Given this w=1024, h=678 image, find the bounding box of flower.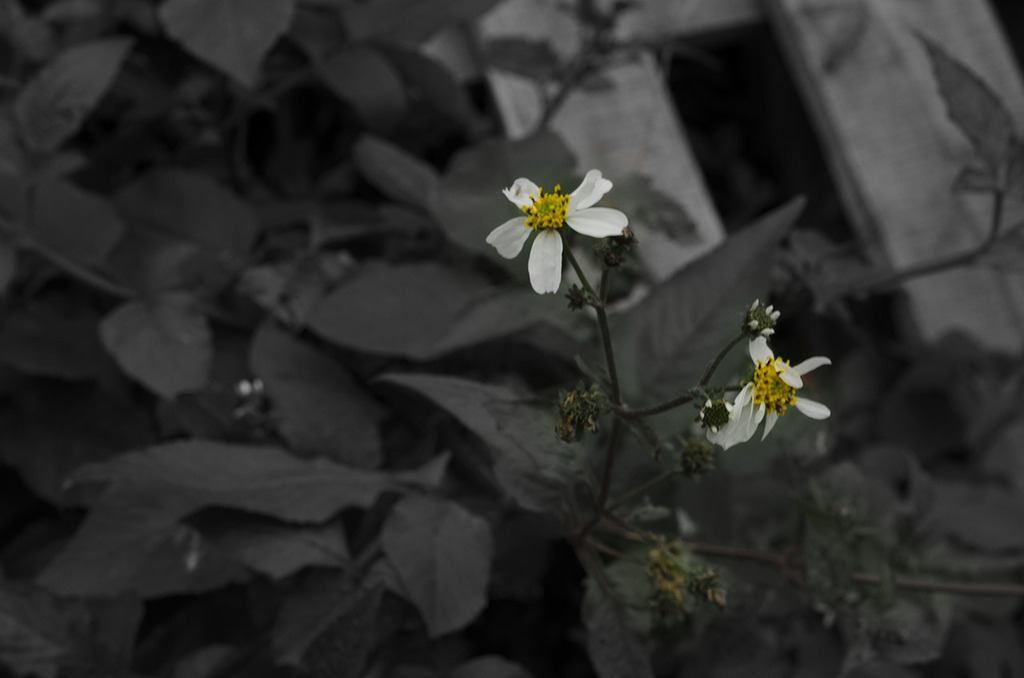
select_region(710, 334, 831, 447).
